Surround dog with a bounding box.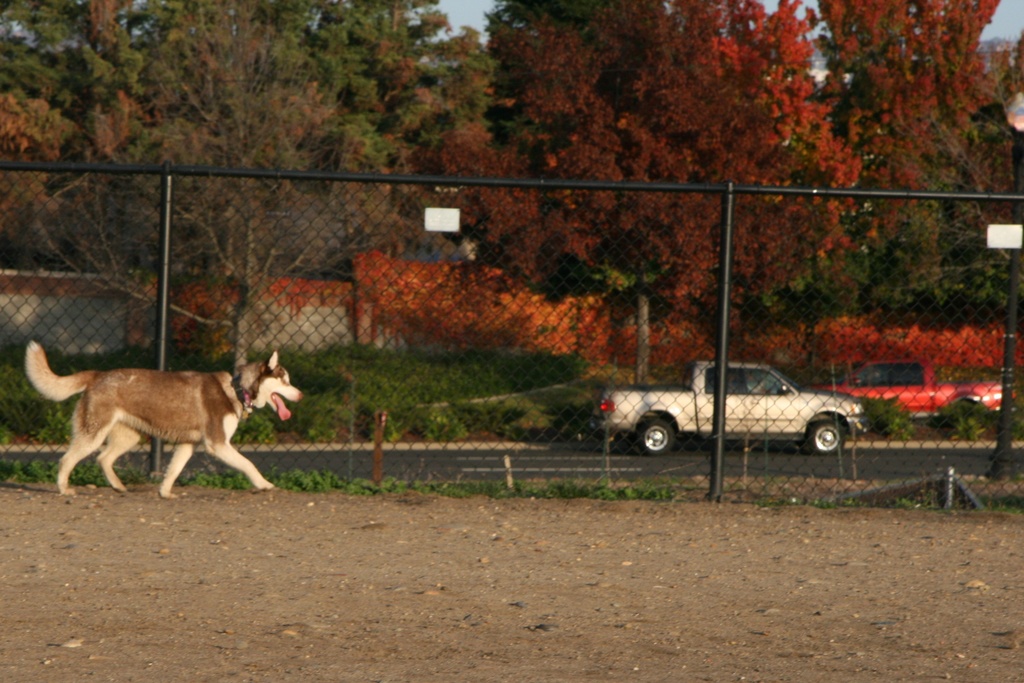
(24, 340, 303, 501).
